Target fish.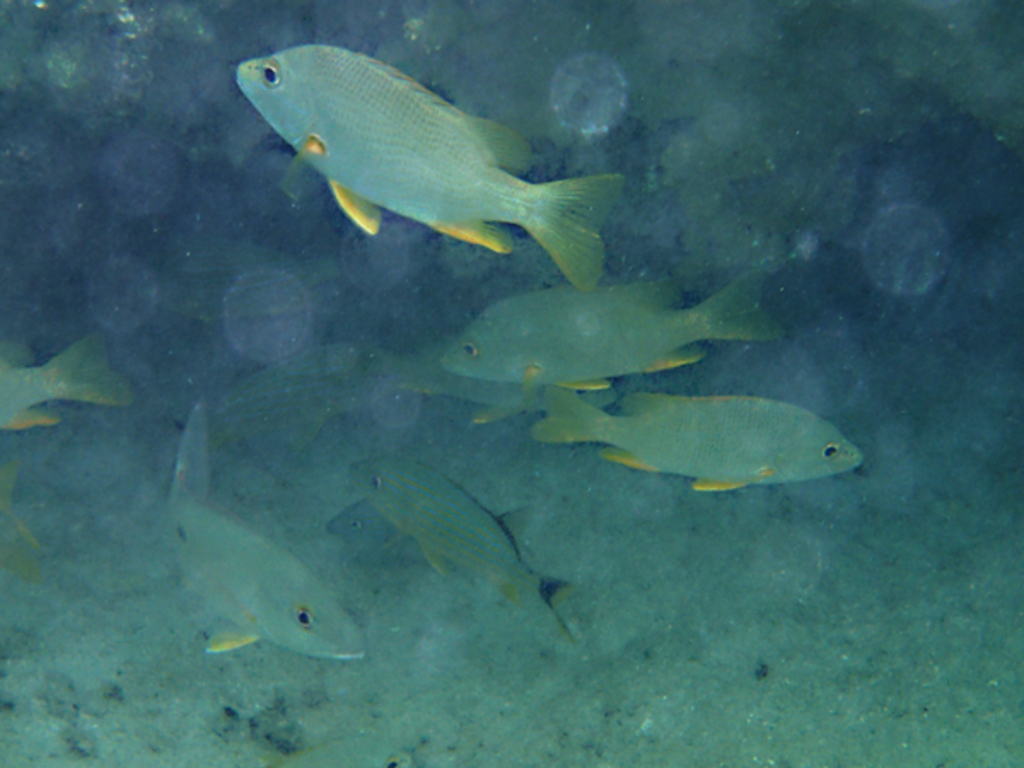
Target region: 527, 384, 865, 498.
